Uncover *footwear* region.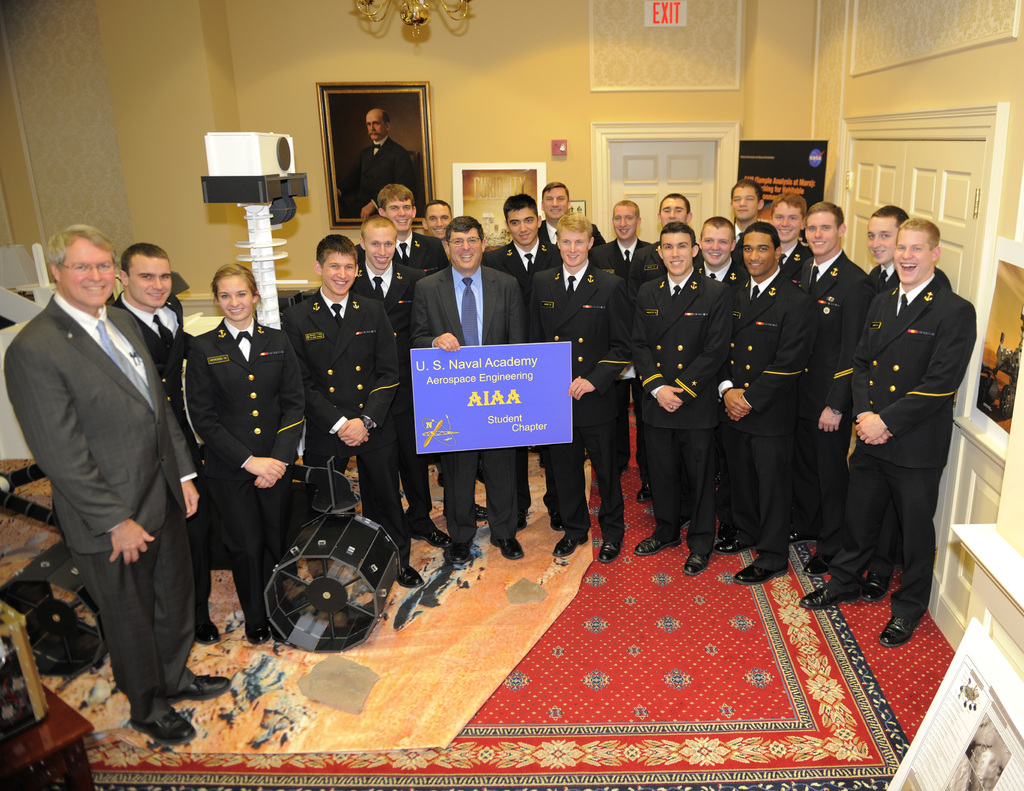
Uncovered: [left=399, top=564, right=422, bottom=586].
